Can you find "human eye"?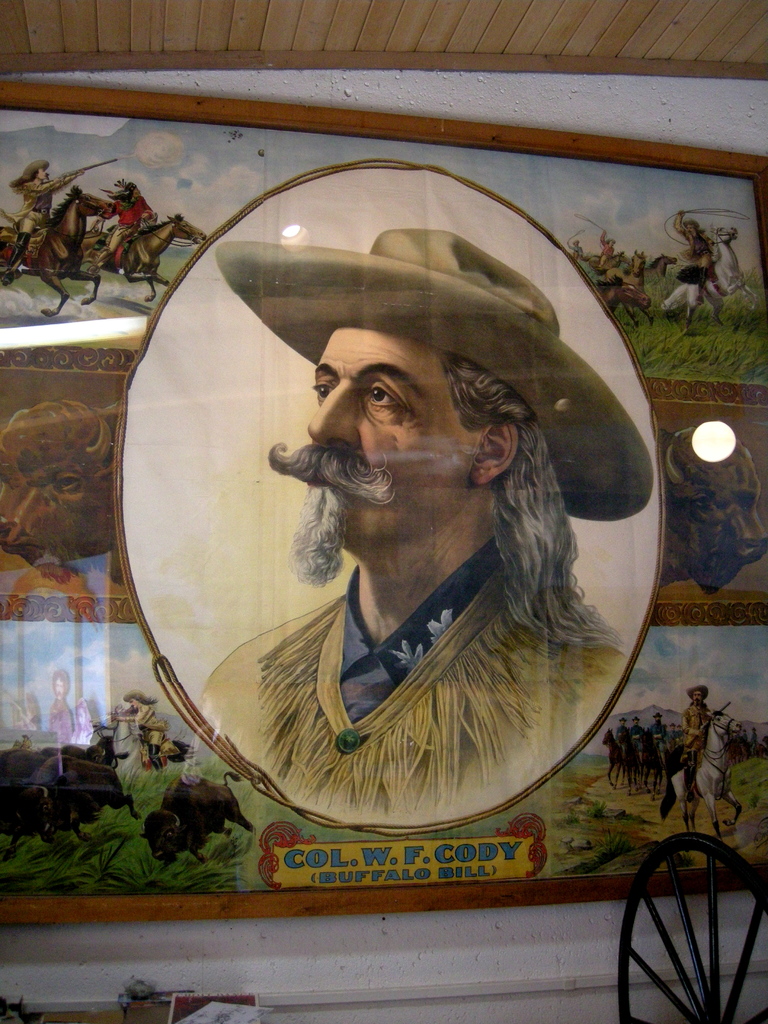
Yes, bounding box: rect(362, 376, 409, 417).
